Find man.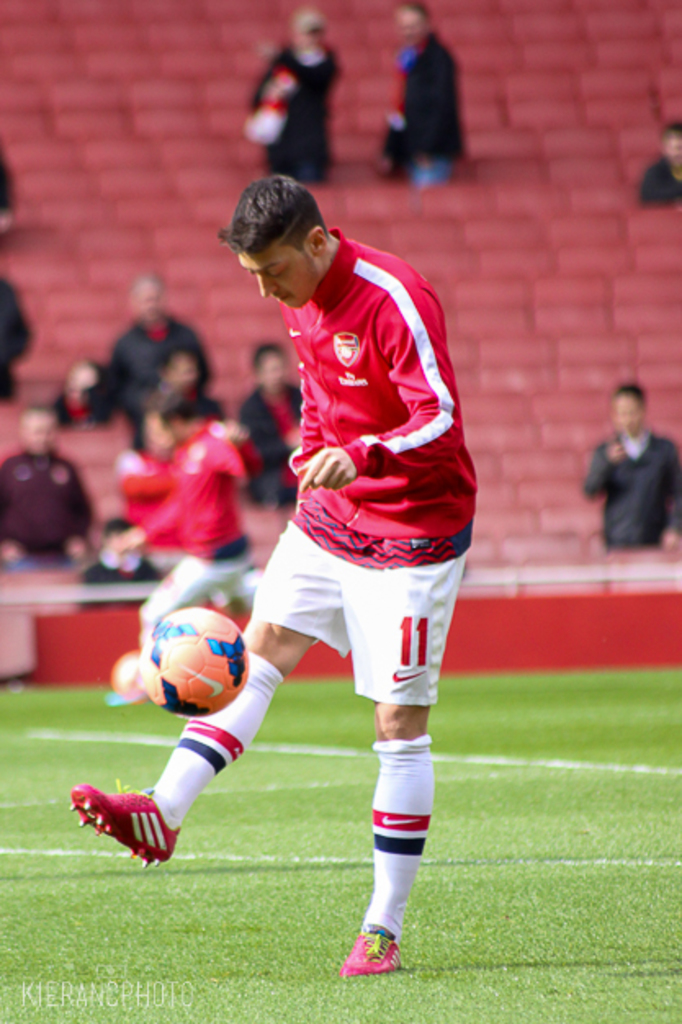
[0,402,101,568].
